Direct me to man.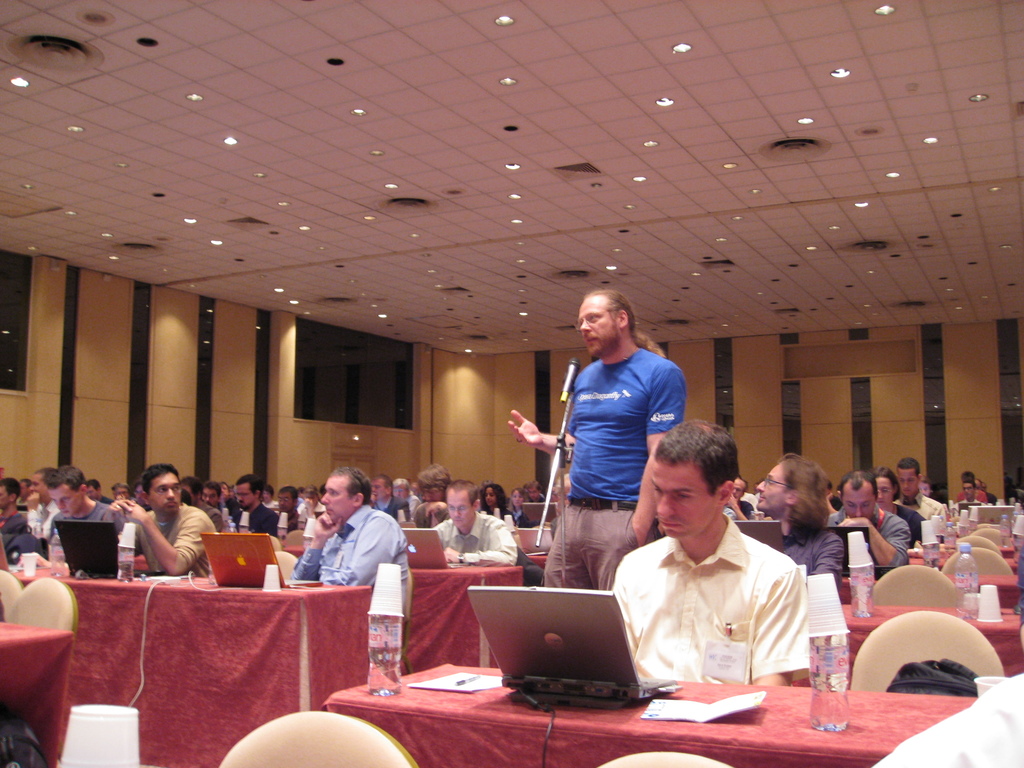
Direction: {"left": 412, "top": 465, "right": 454, "bottom": 532}.
